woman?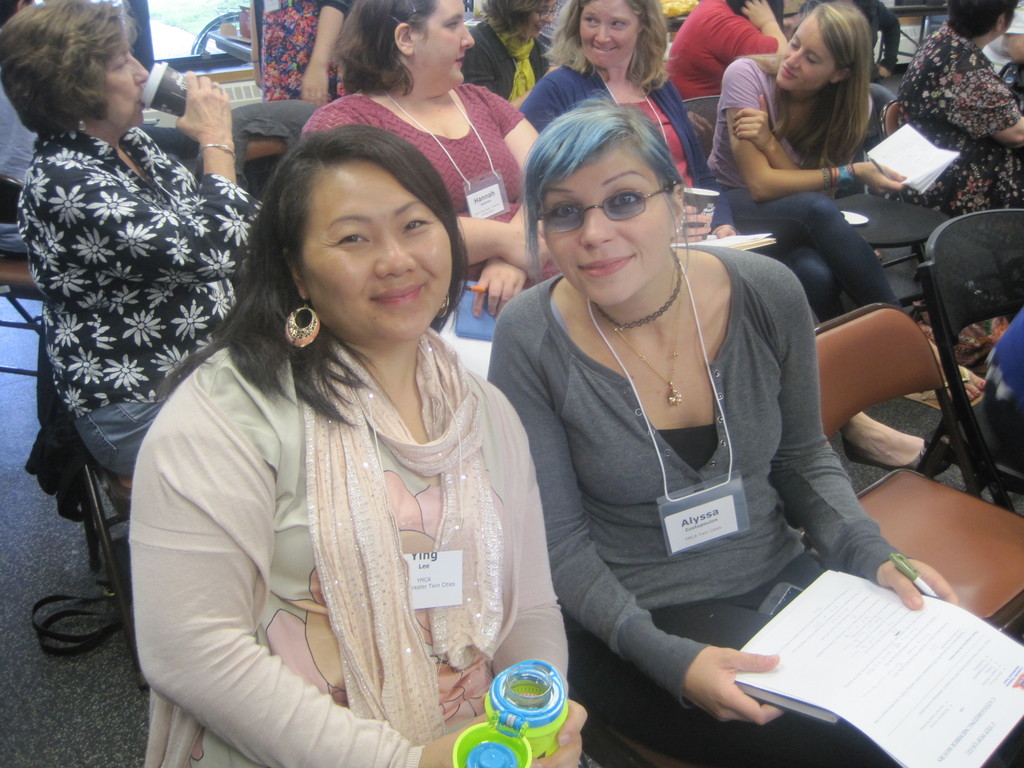
<box>303,0,562,331</box>
